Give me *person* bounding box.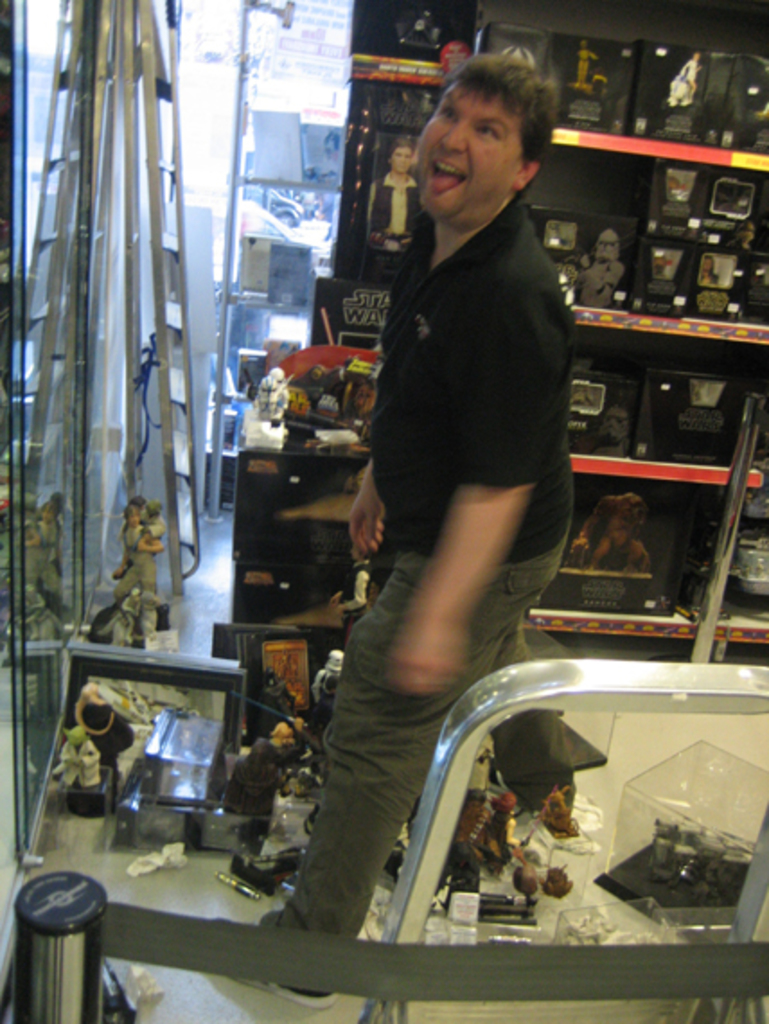
region(203, 54, 577, 1013).
